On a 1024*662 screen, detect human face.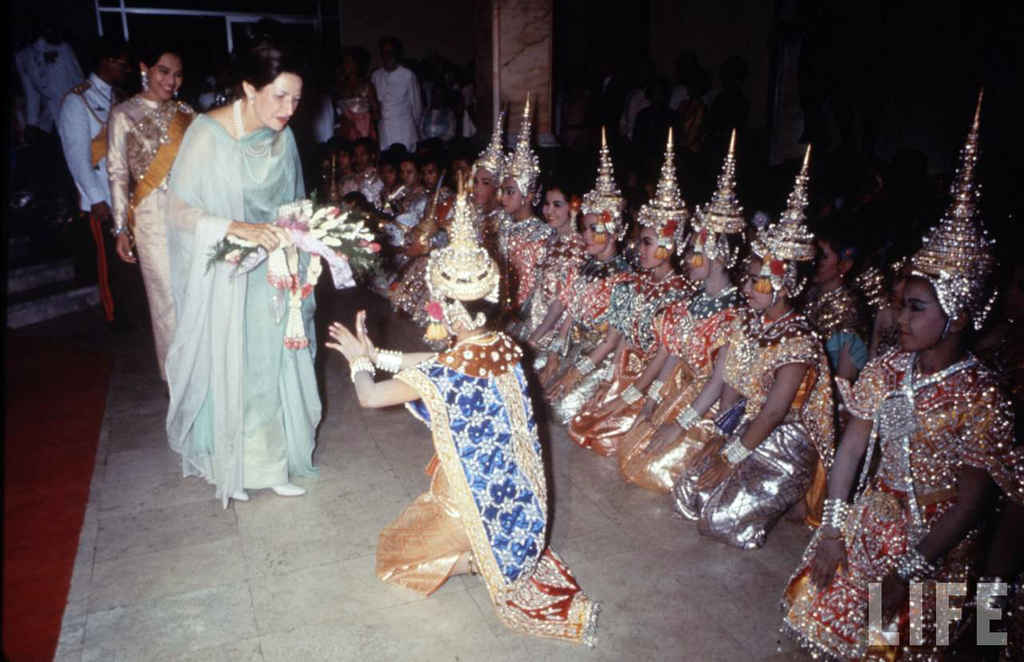
locate(353, 140, 375, 172).
